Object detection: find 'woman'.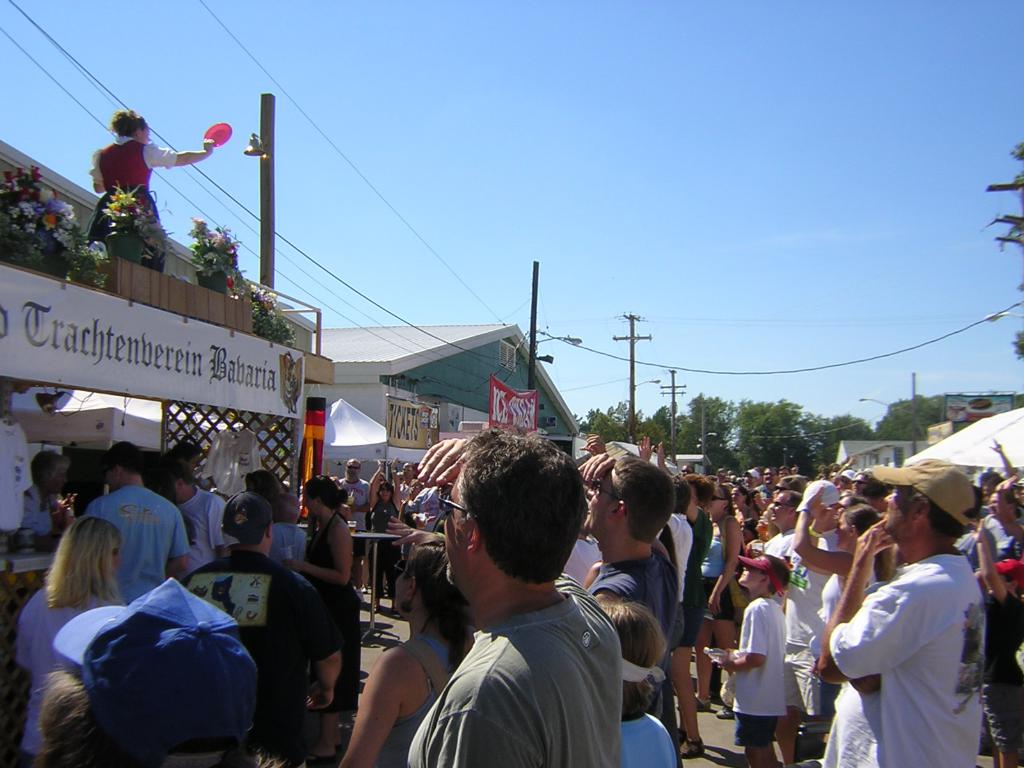
[x1=731, y1=474, x2=763, y2=547].
